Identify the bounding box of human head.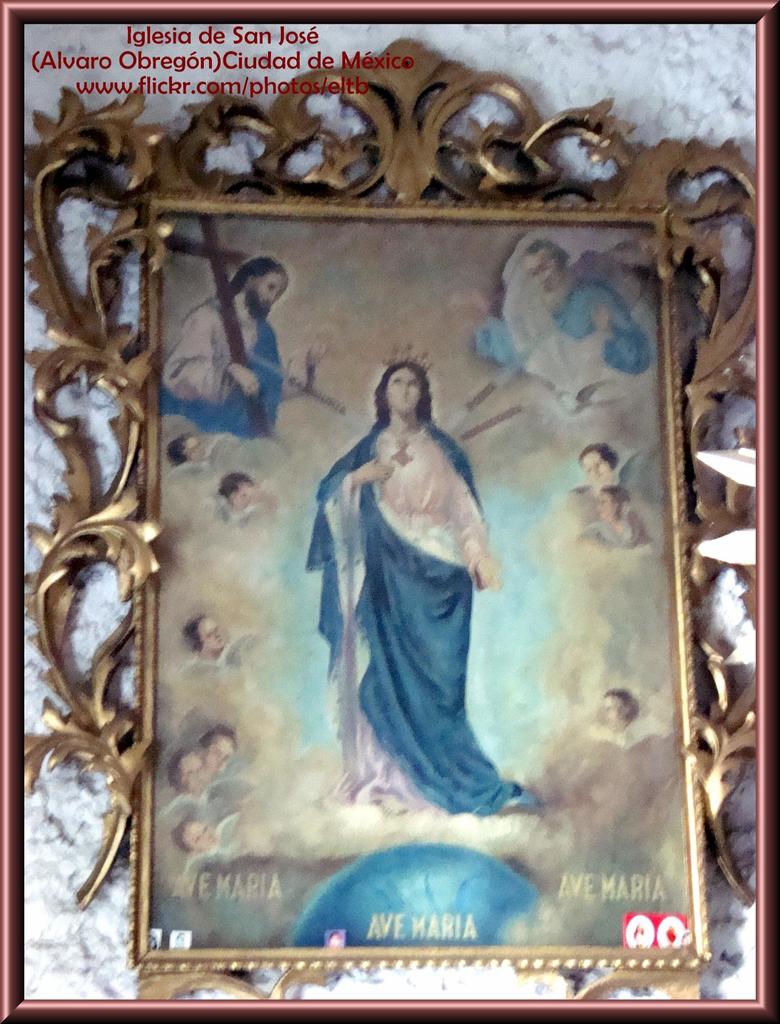
l=597, t=690, r=640, b=728.
